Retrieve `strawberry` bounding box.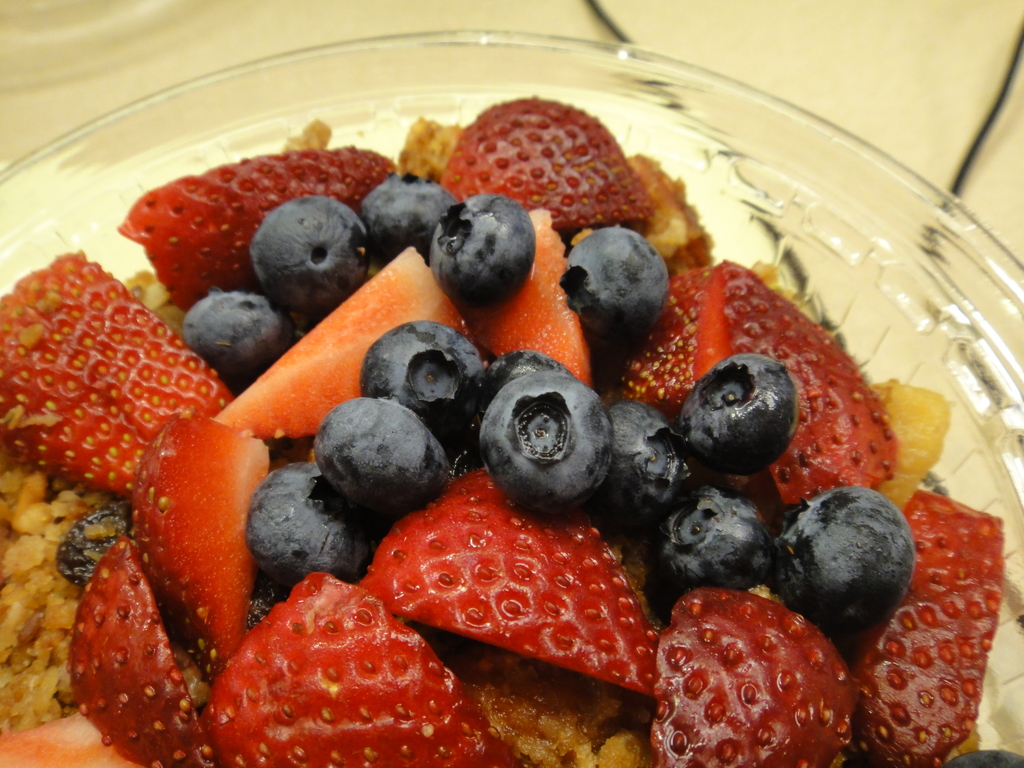
Bounding box: (left=851, top=484, right=1008, bottom=767).
